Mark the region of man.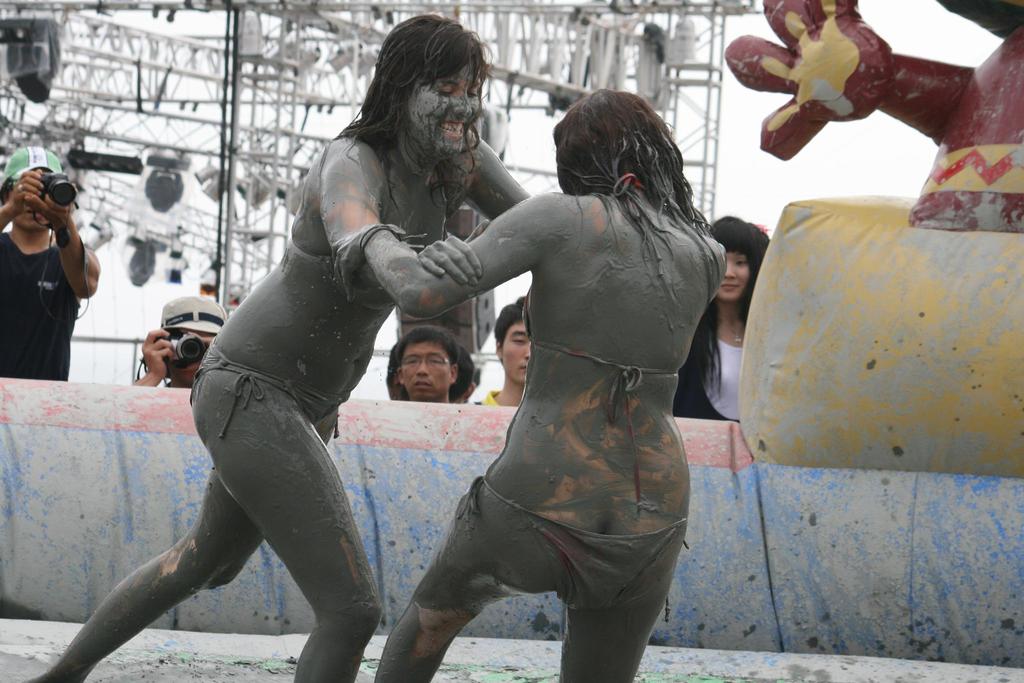
Region: [396,325,454,406].
